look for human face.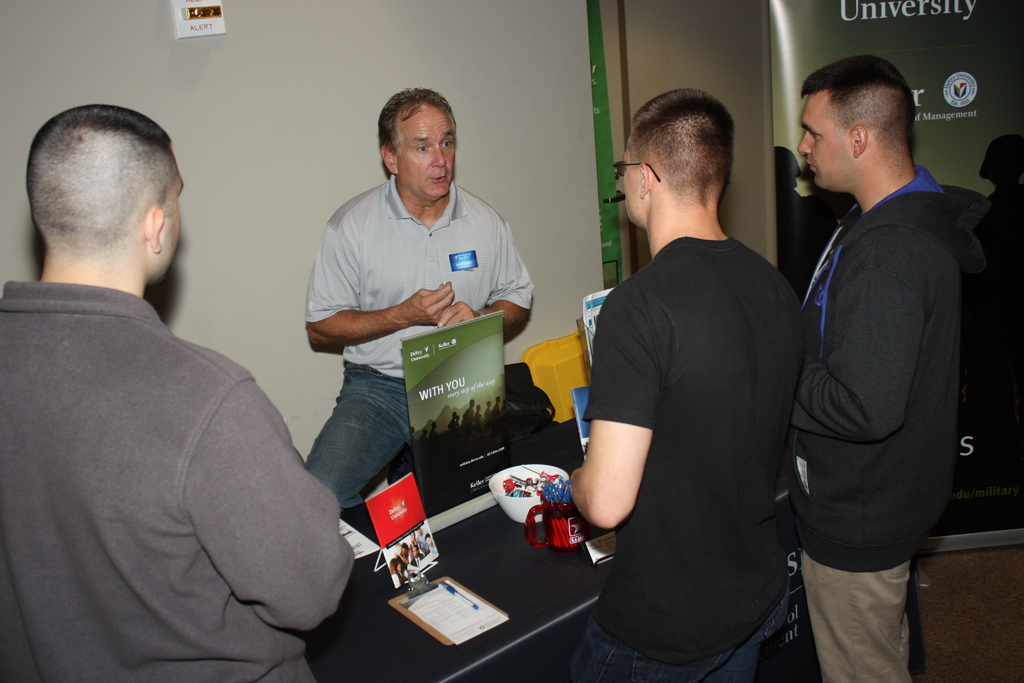
Found: rect(797, 90, 851, 190).
